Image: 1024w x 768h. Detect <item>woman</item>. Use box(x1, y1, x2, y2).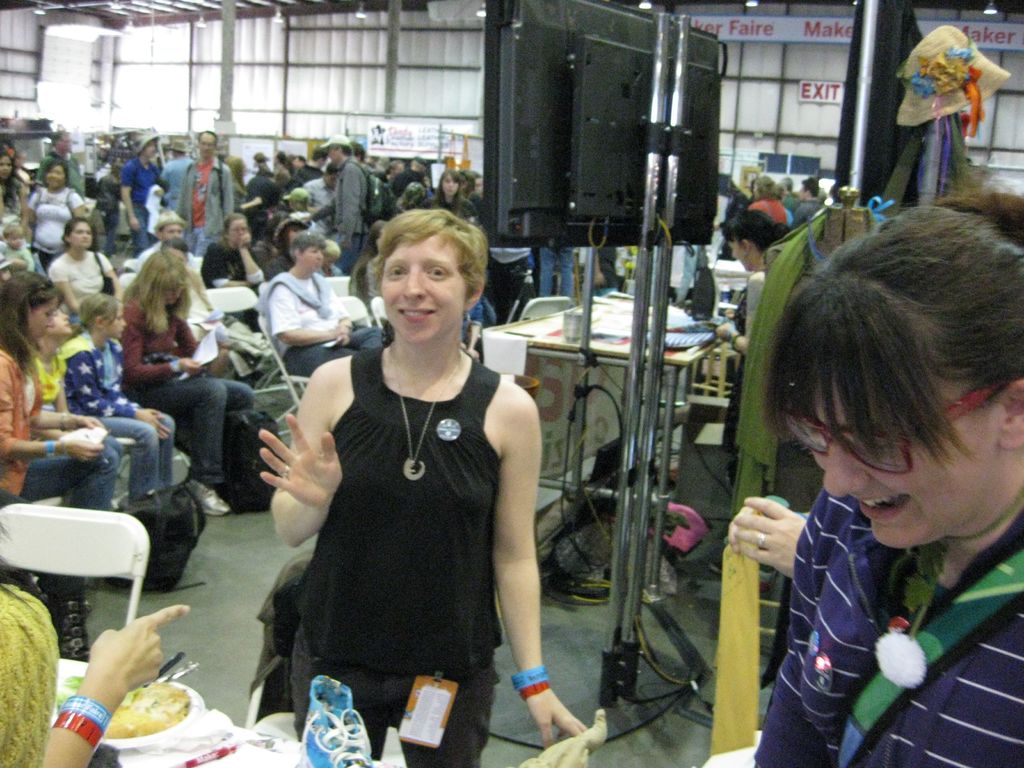
box(753, 176, 1023, 767).
